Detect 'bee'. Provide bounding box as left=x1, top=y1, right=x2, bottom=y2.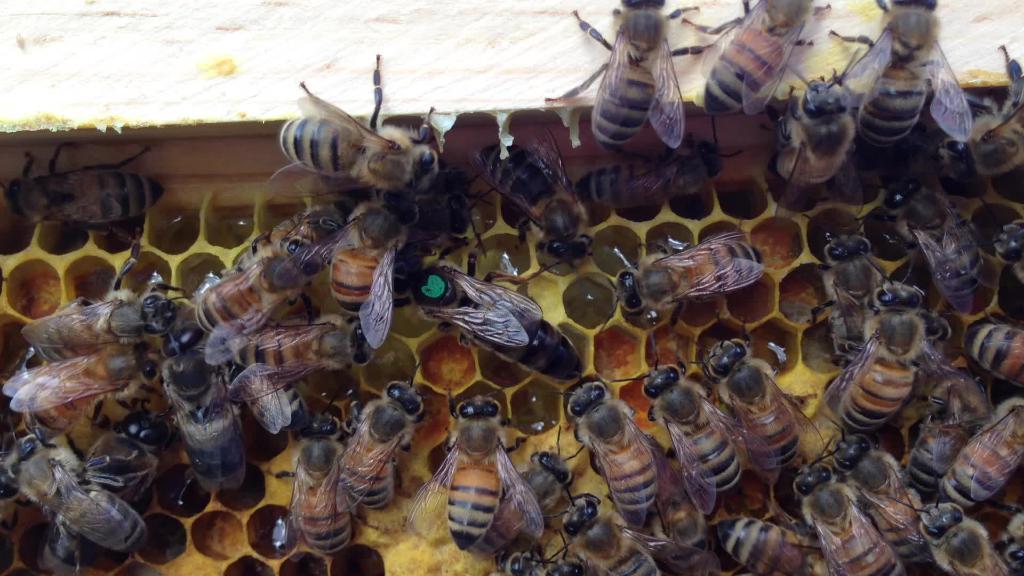
left=589, top=241, right=787, bottom=348.
